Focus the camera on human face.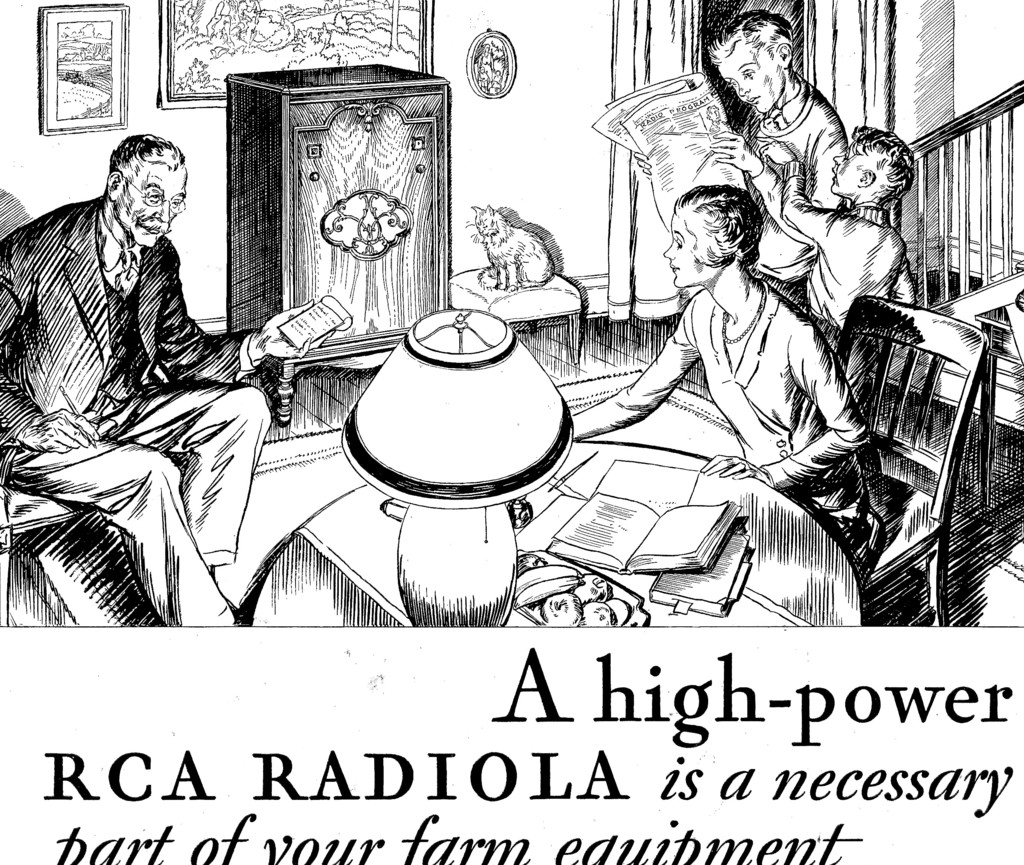
Focus region: [x1=829, y1=142, x2=869, y2=196].
